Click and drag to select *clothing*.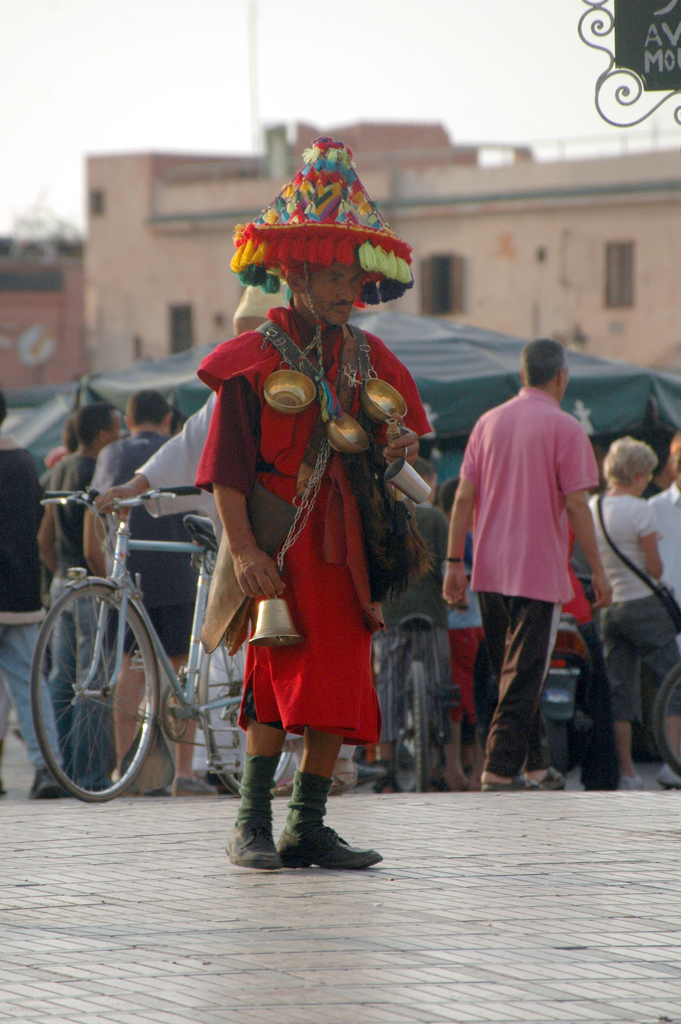
Selection: Rect(129, 385, 233, 543).
